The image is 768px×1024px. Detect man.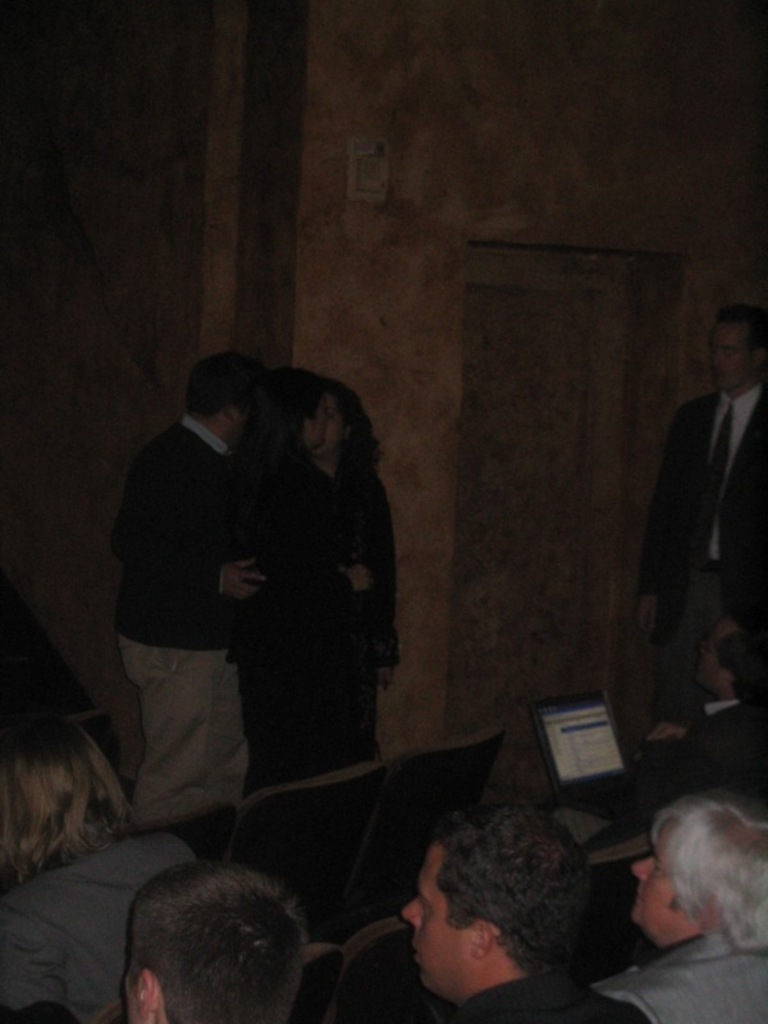
Detection: (left=399, top=809, right=648, bottom=1023).
